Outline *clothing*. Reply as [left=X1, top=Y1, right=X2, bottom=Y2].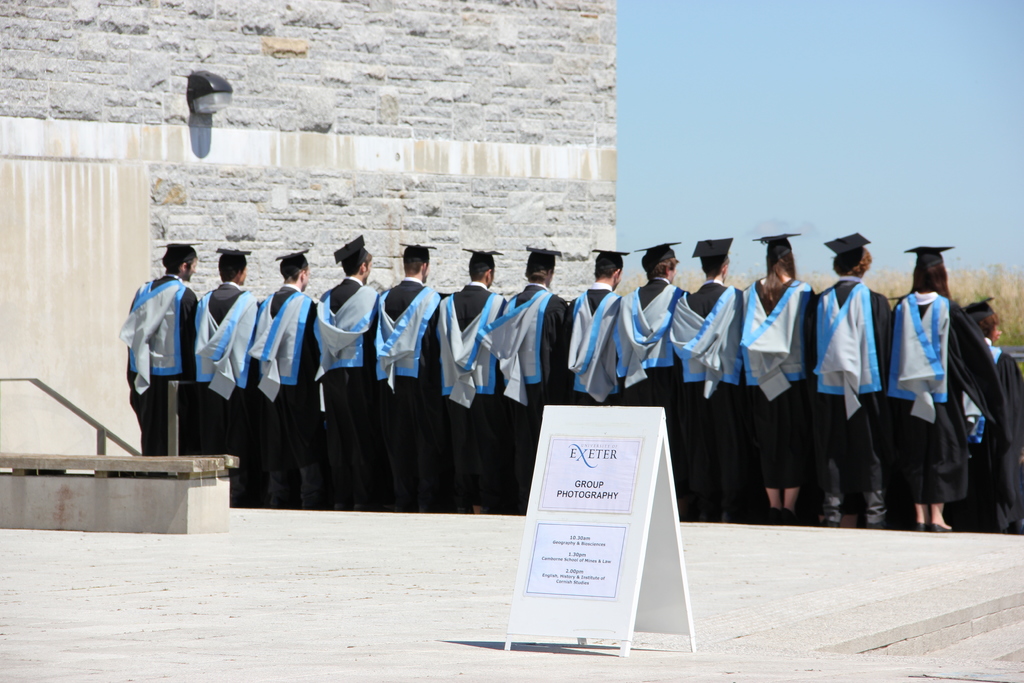
[left=479, top=286, right=570, bottom=504].
